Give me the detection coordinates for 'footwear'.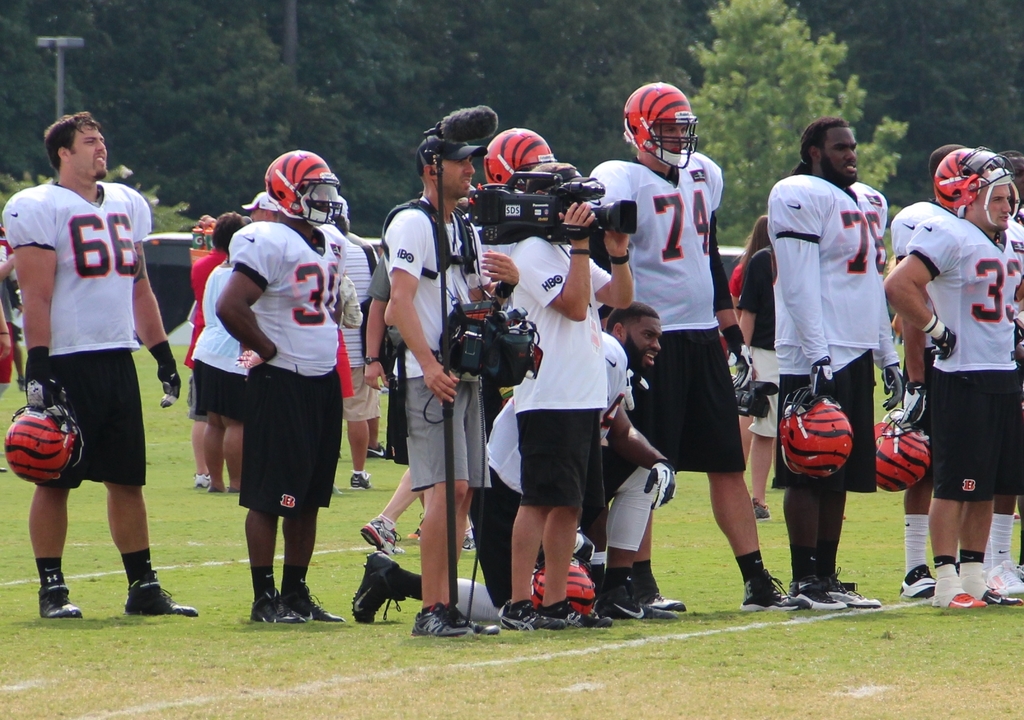
[790, 575, 843, 610].
